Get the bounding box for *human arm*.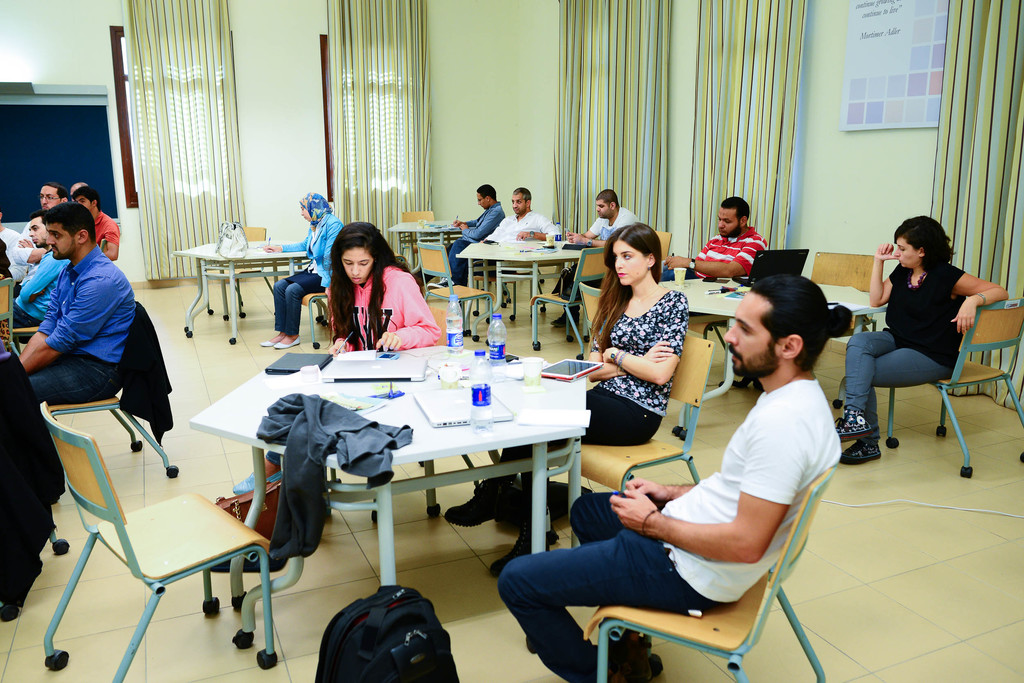
[596, 294, 689, 389].
